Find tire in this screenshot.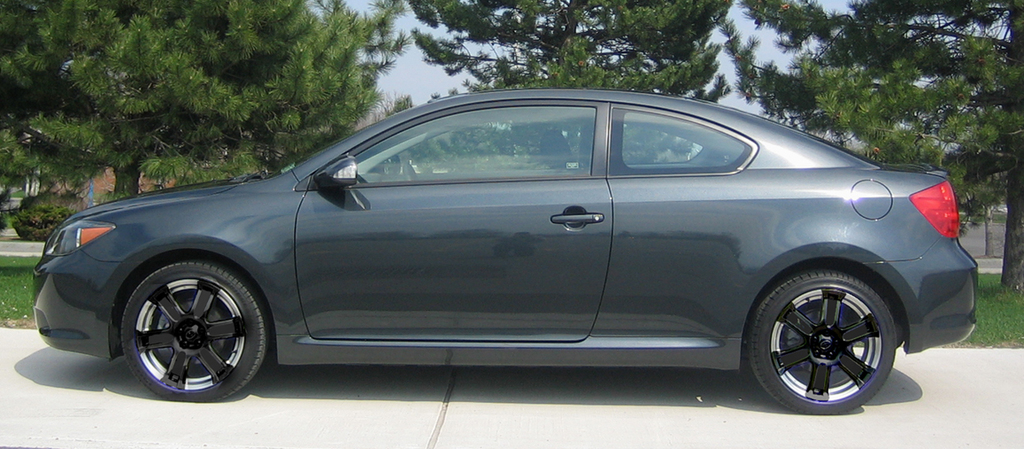
The bounding box for tire is region(120, 261, 266, 402).
